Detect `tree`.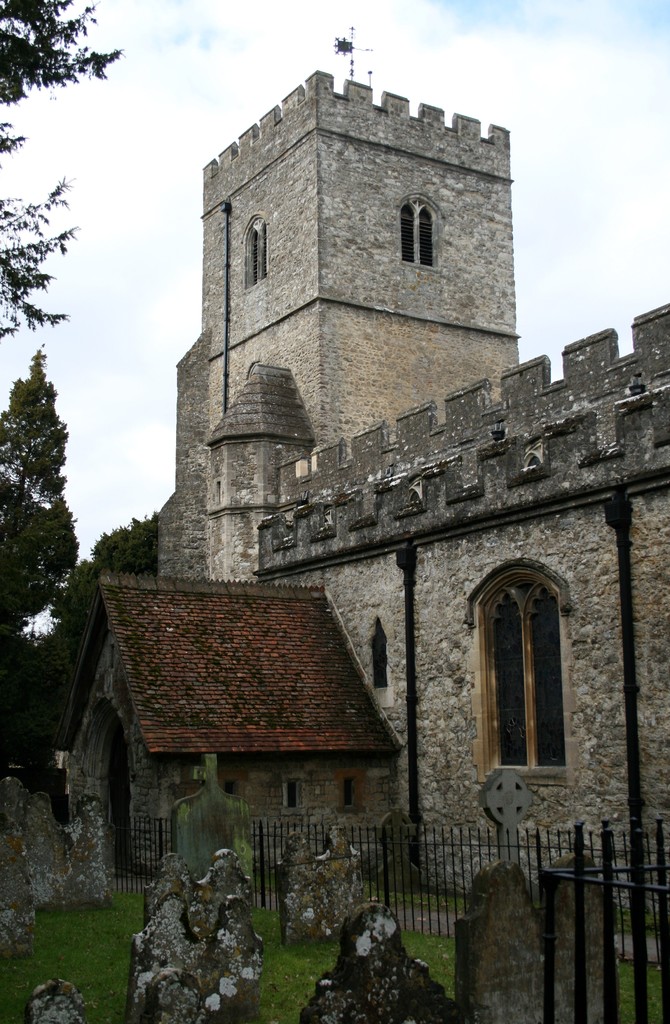
Detected at 0:0:123:344.
